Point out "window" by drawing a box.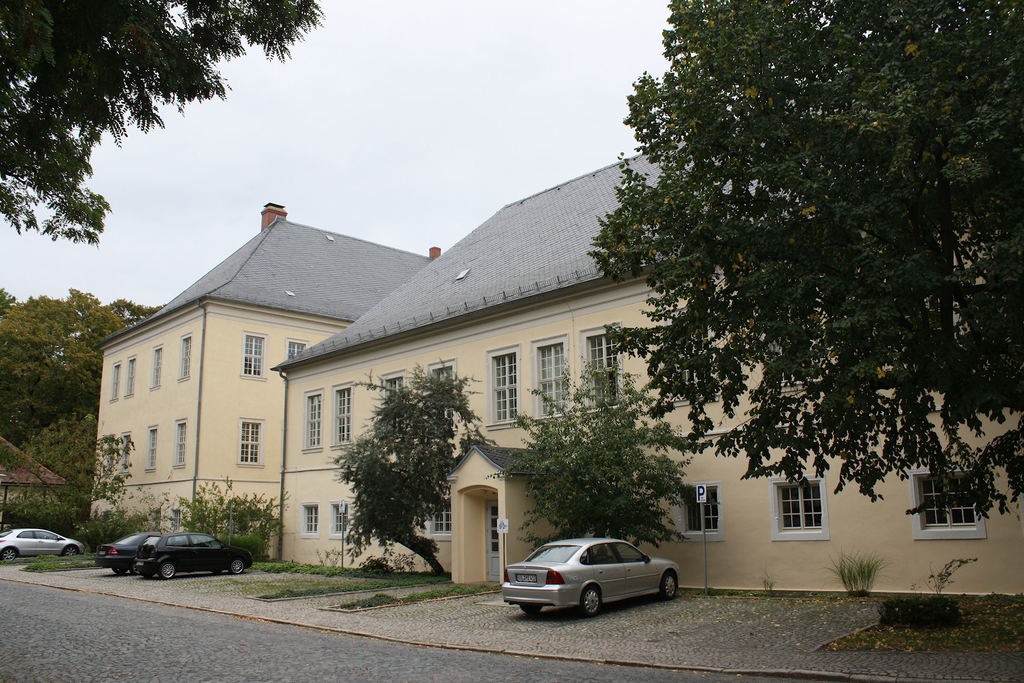
region(328, 380, 353, 448).
